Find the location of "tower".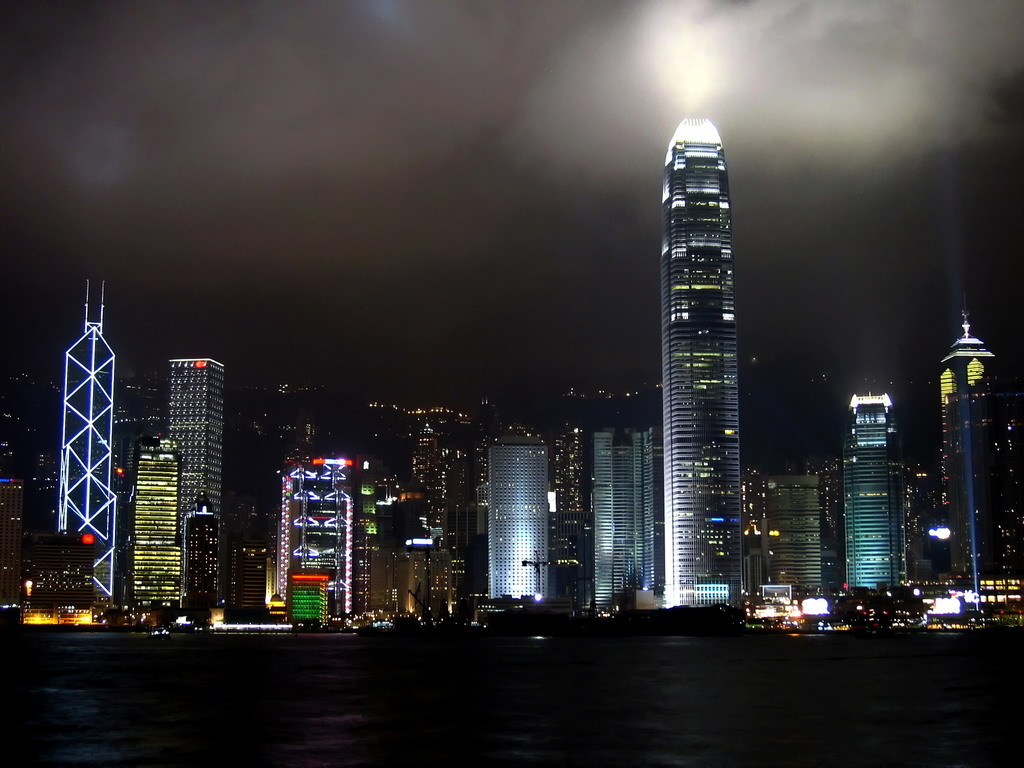
Location: select_region(165, 354, 223, 626).
